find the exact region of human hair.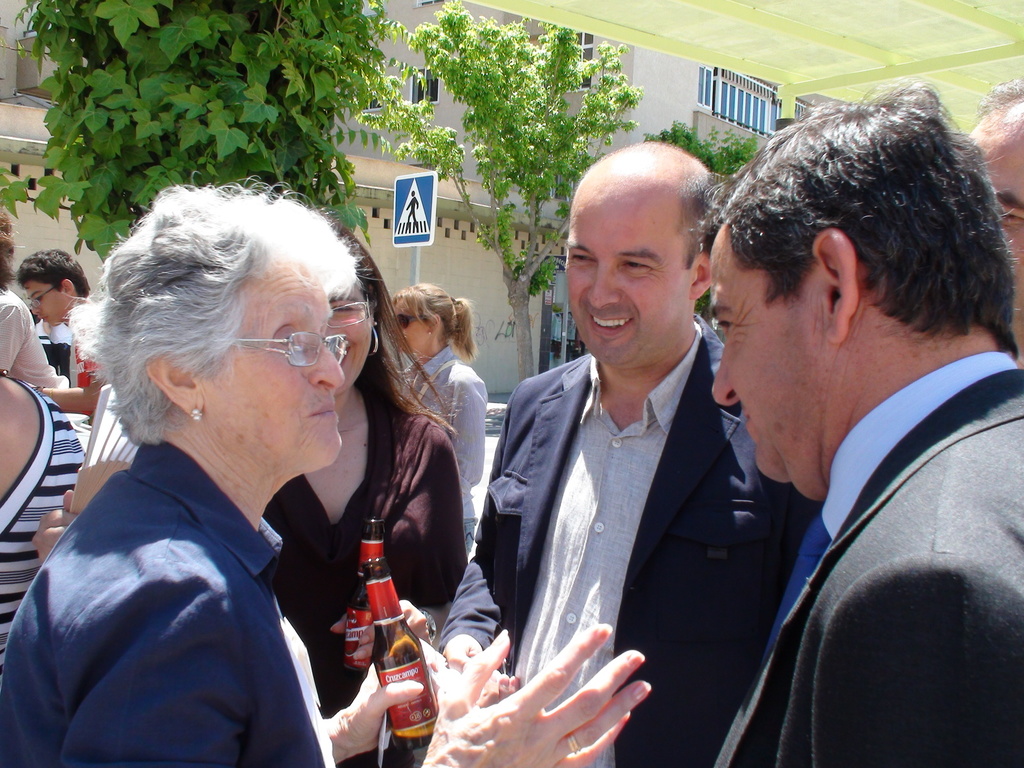
Exact region: (14, 249, 93, 293).
